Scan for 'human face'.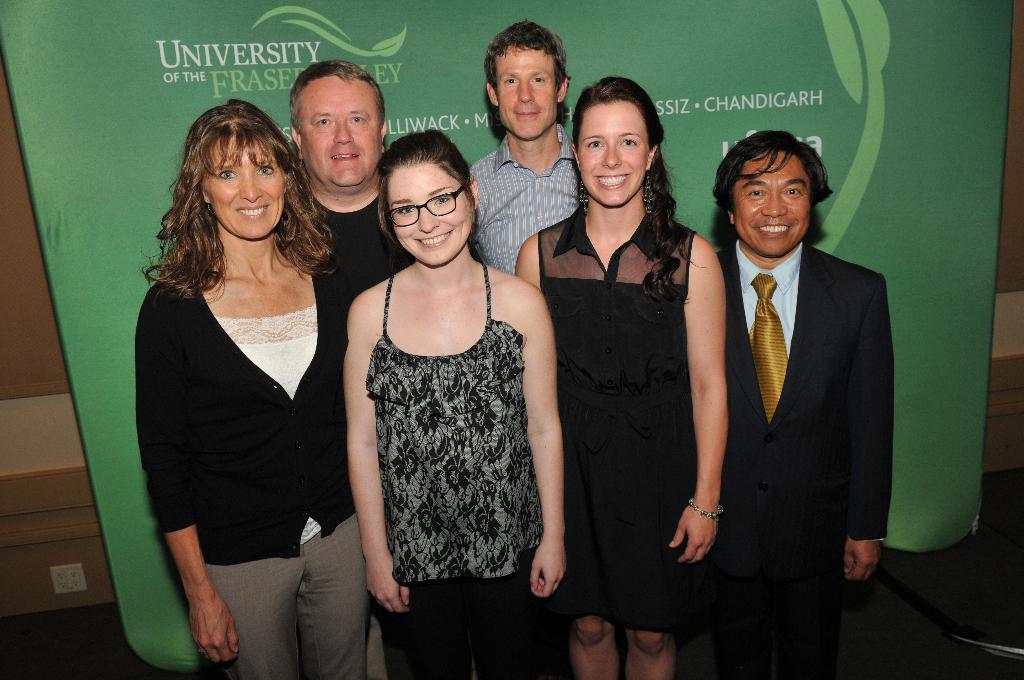
Scan result: [291,74,381,188].
